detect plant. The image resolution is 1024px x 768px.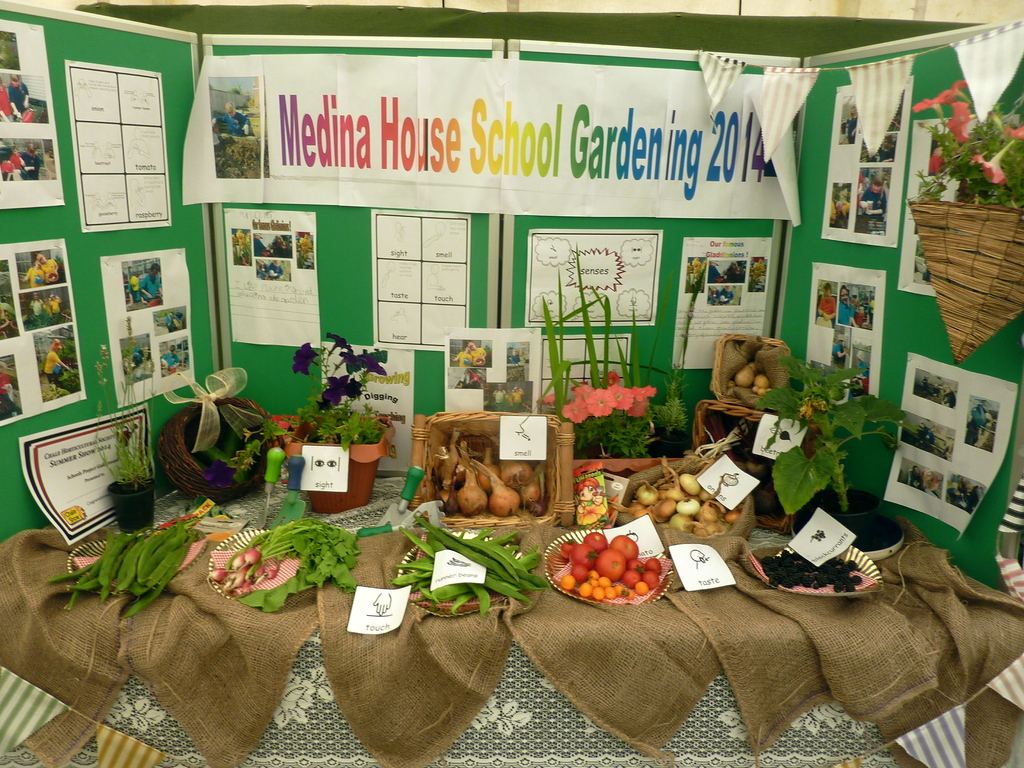
<box>555,381,652,464</box>.
